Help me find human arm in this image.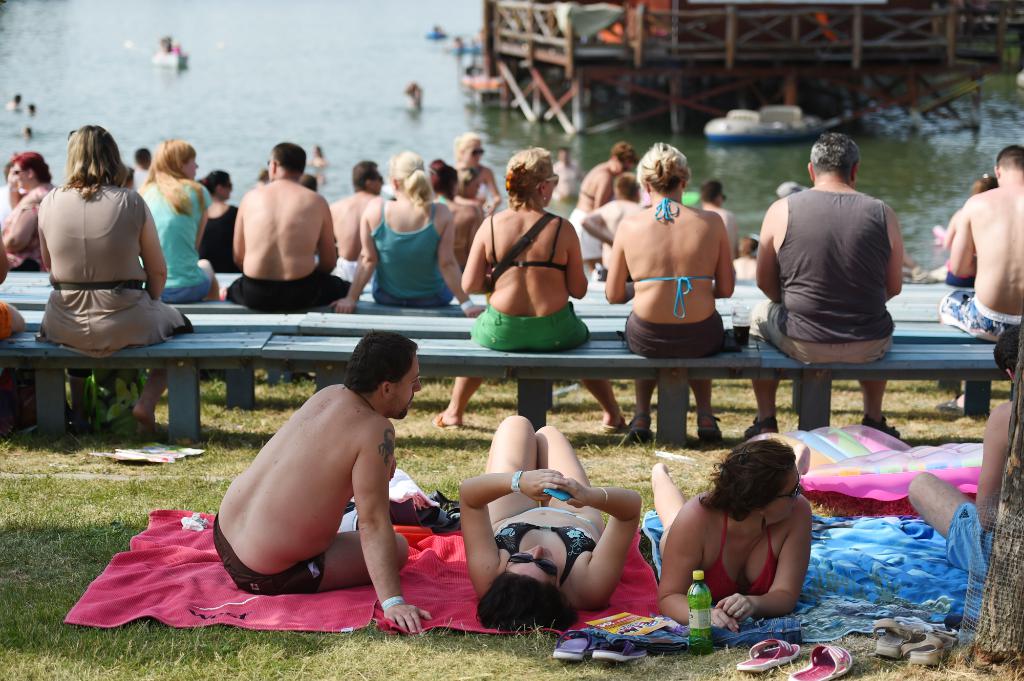
Found it: Rect(566, 210, 594, 306).
